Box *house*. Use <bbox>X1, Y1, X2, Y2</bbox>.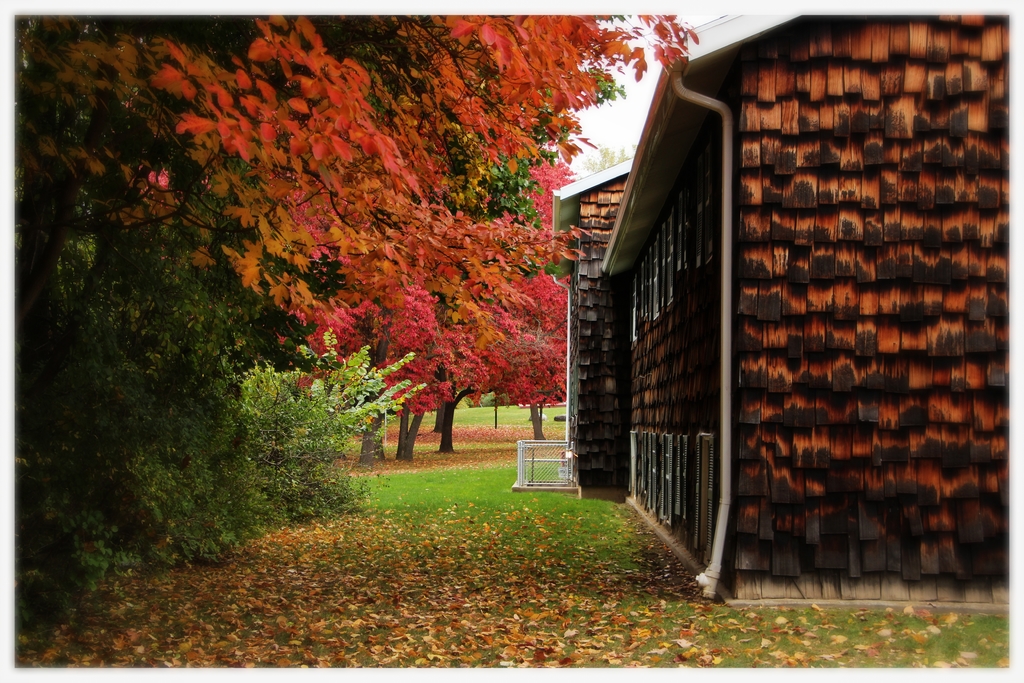
<bbox>486, 0, 1023, 595</bbox>.
